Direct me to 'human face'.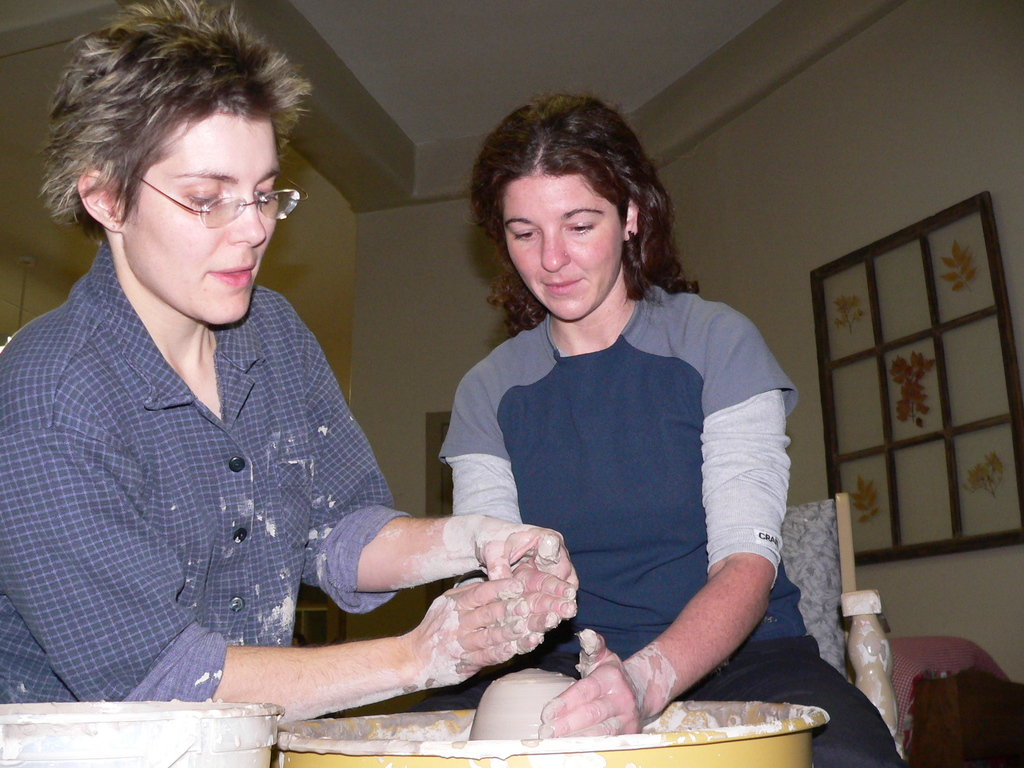
Direction: <region>500, 173, 627, 317</region>.
